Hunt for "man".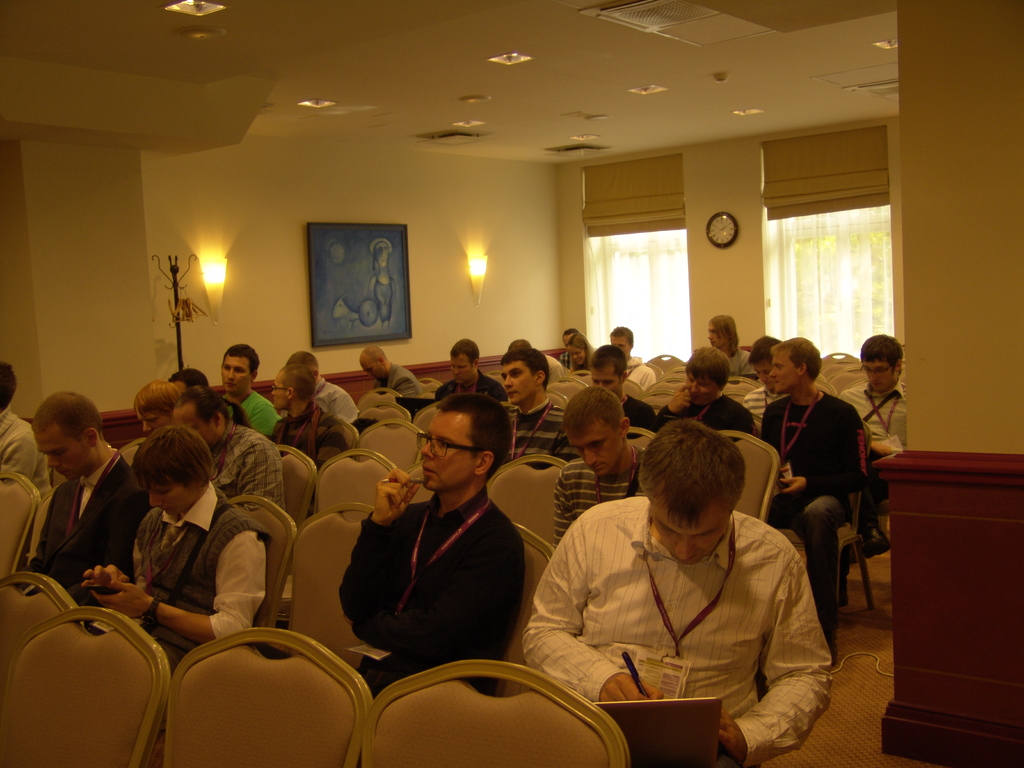
Hunted down at (519, 420, 834, 767).
